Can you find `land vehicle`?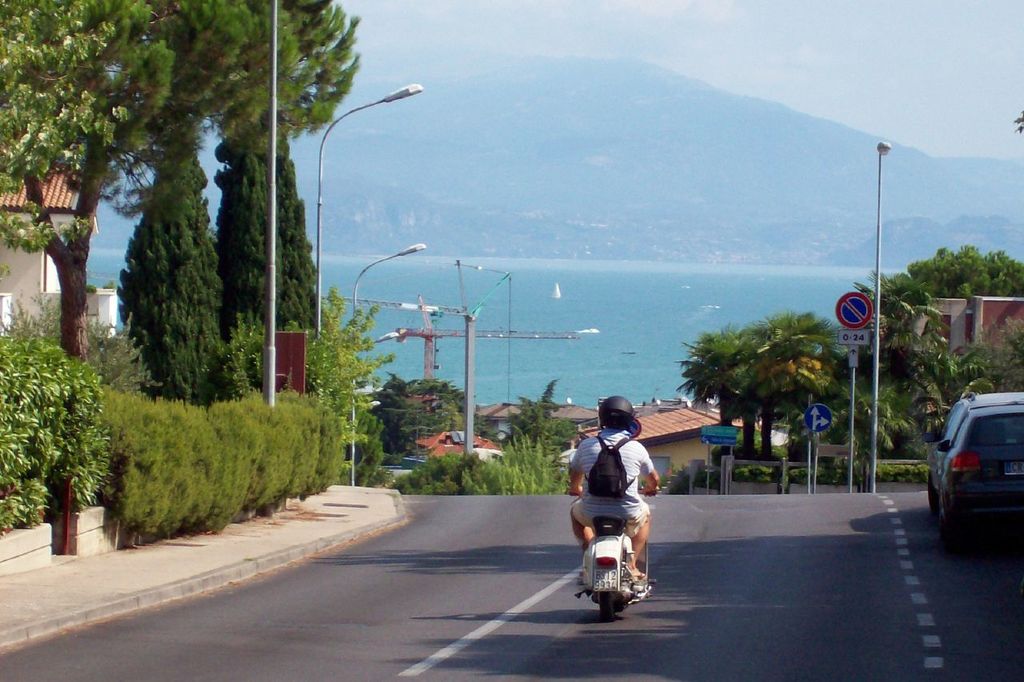
Yes, bounding box: 566:489:662:621.
